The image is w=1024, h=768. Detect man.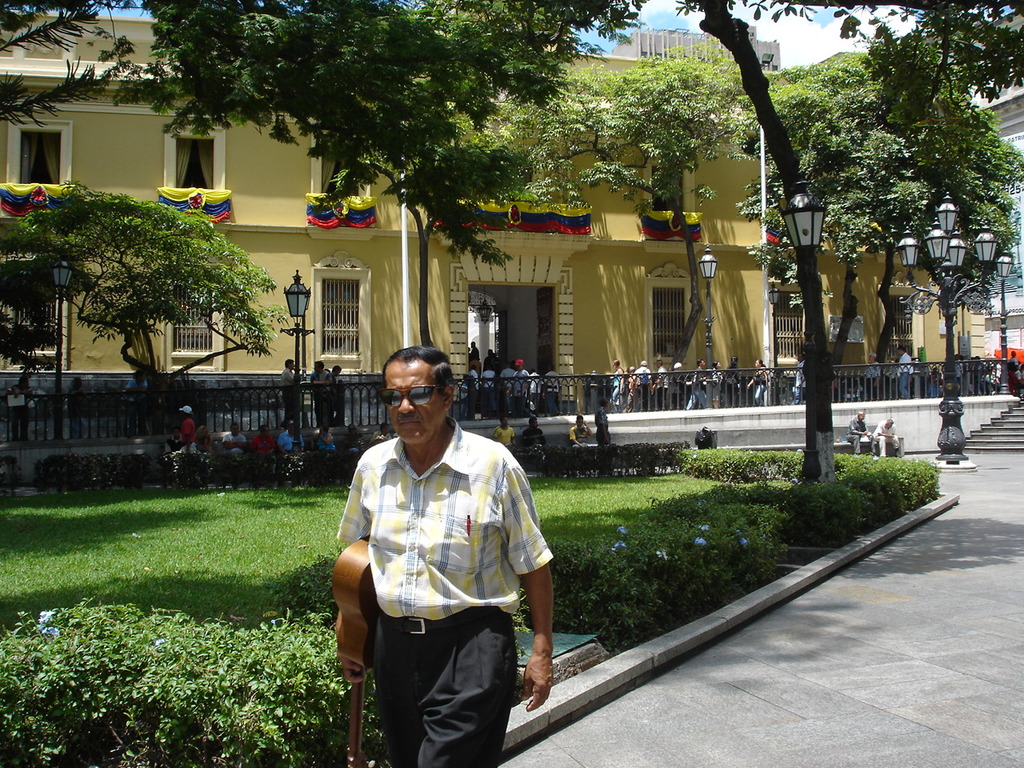
Detection: bbox=(897, 346, 916, 398).
